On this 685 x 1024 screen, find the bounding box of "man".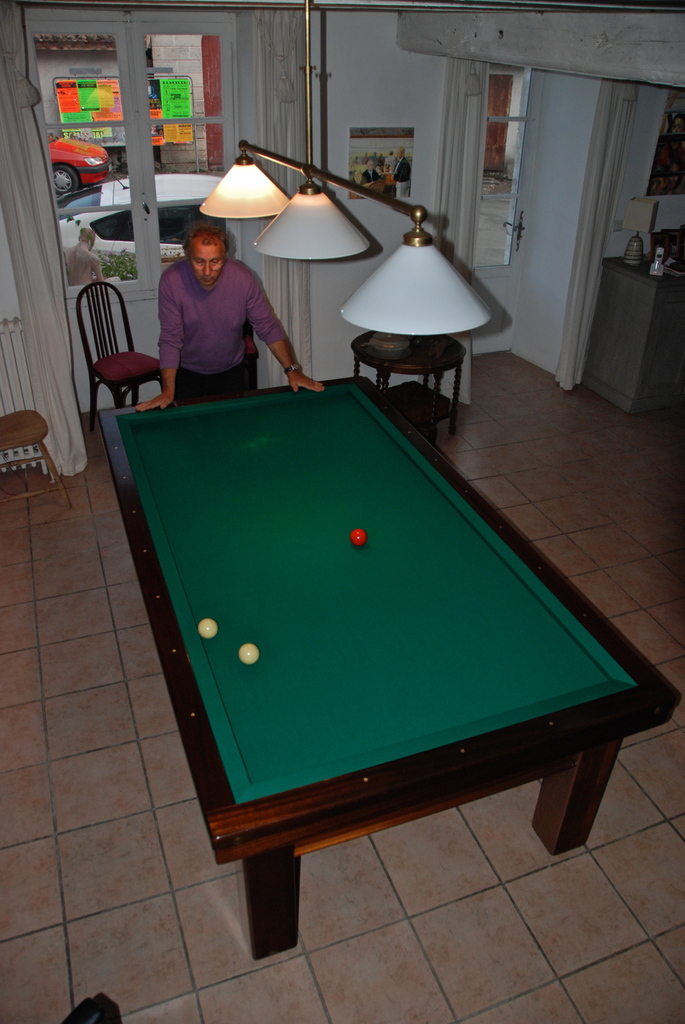
Bounding box: bbox(137, 209, 306, 387).
